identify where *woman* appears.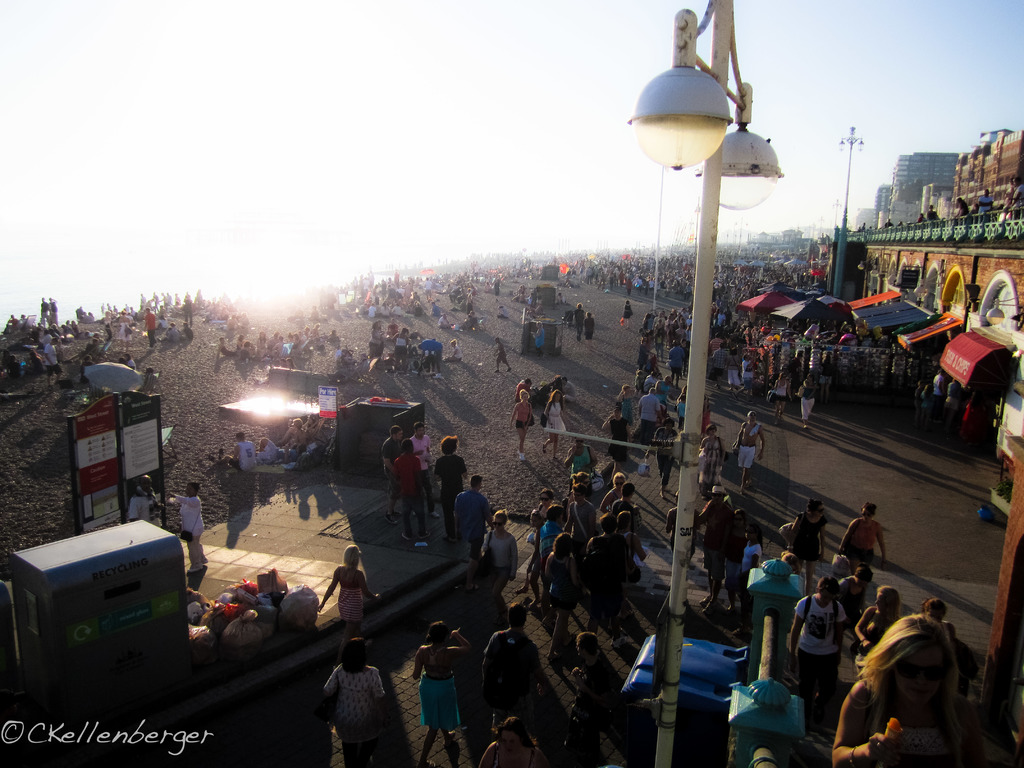
Appears at 542/531/579/664.
